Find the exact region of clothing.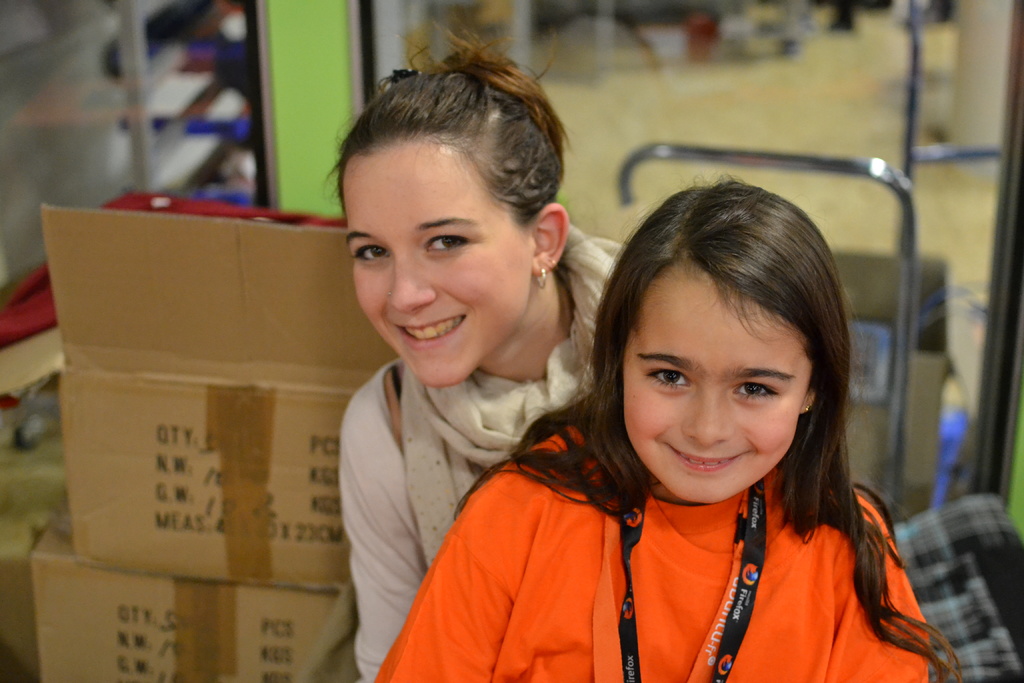
Exact region: (x1=339, y1=217, x2=627, y2=682).
